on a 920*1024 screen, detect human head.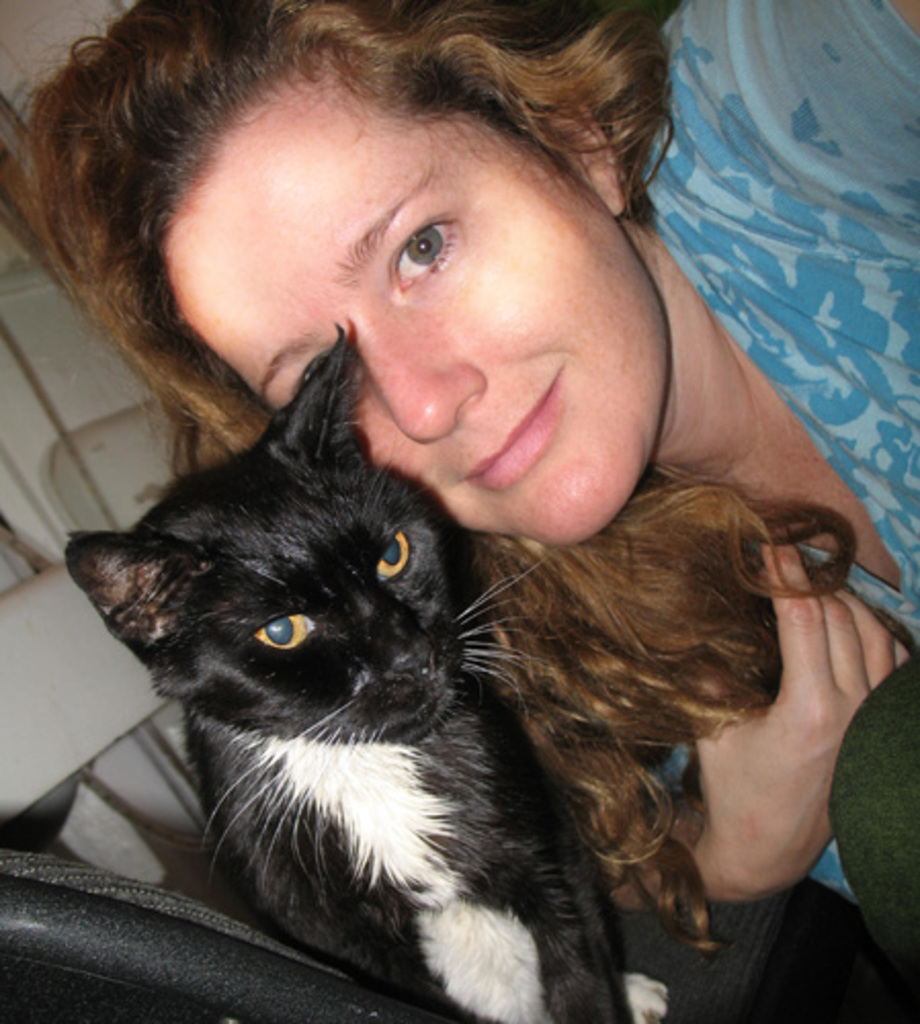
box=[64, 45, 660, 473].
